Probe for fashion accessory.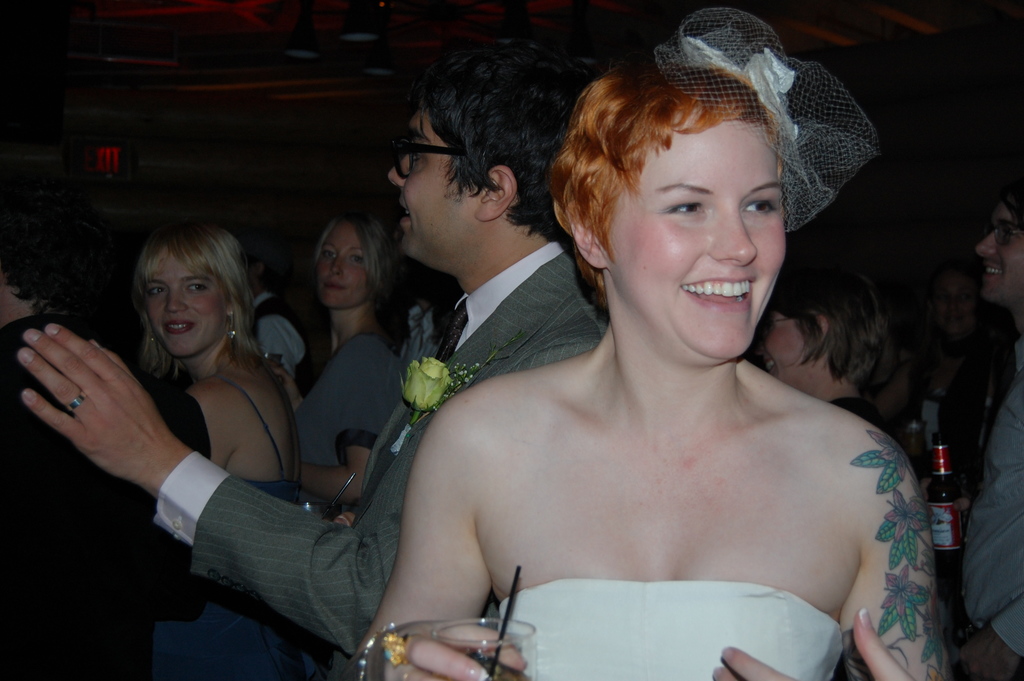
Probe result: (400,352,483,432).
